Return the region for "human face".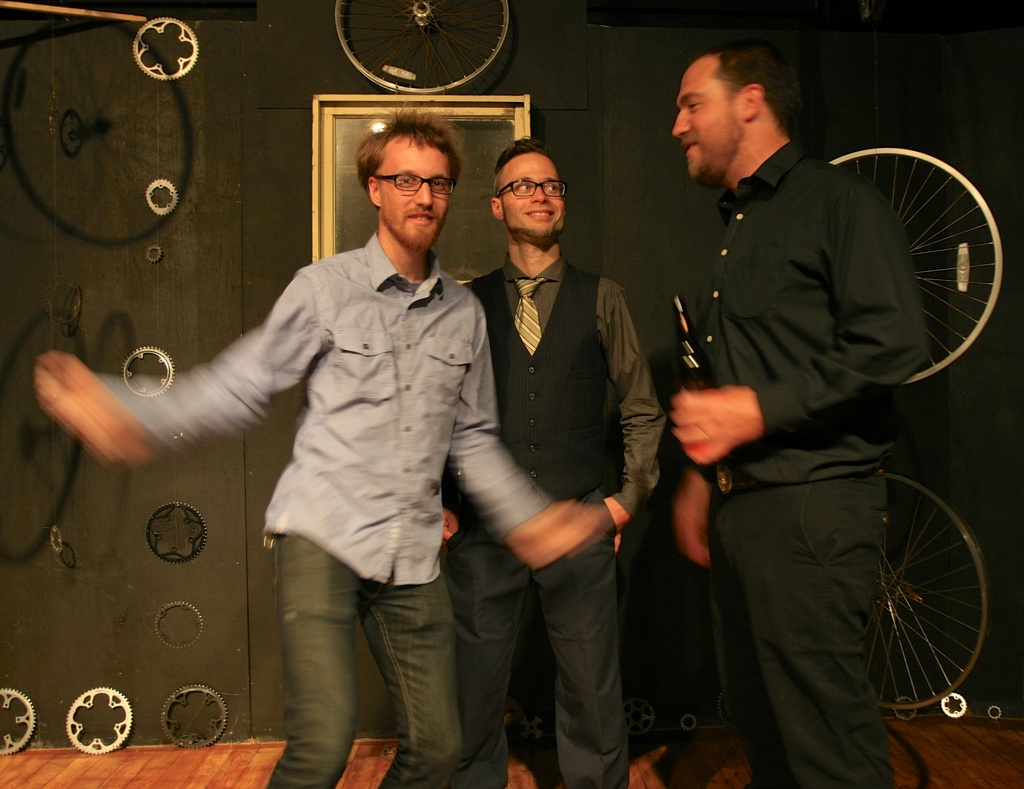
x1=378, y1=134, x2=453, y2=244.
